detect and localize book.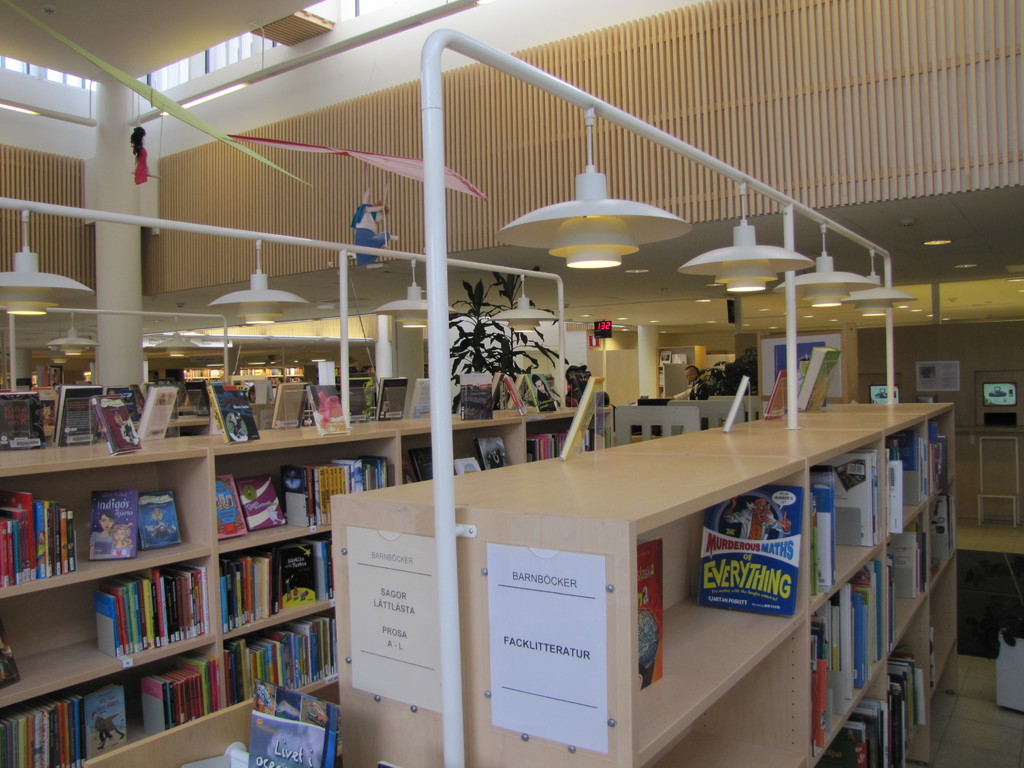
Localized at pyautogui.locateOnScreen(208, 383, 260, 449).
